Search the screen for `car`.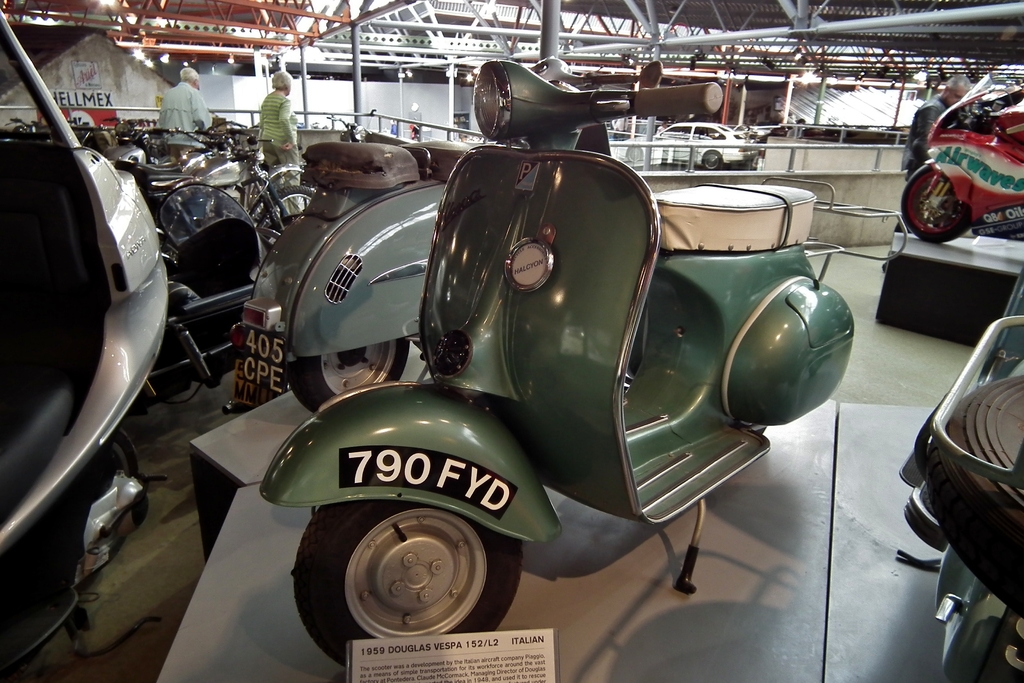
Found at [x1=611, y1=126, x2=760, y2=176].
